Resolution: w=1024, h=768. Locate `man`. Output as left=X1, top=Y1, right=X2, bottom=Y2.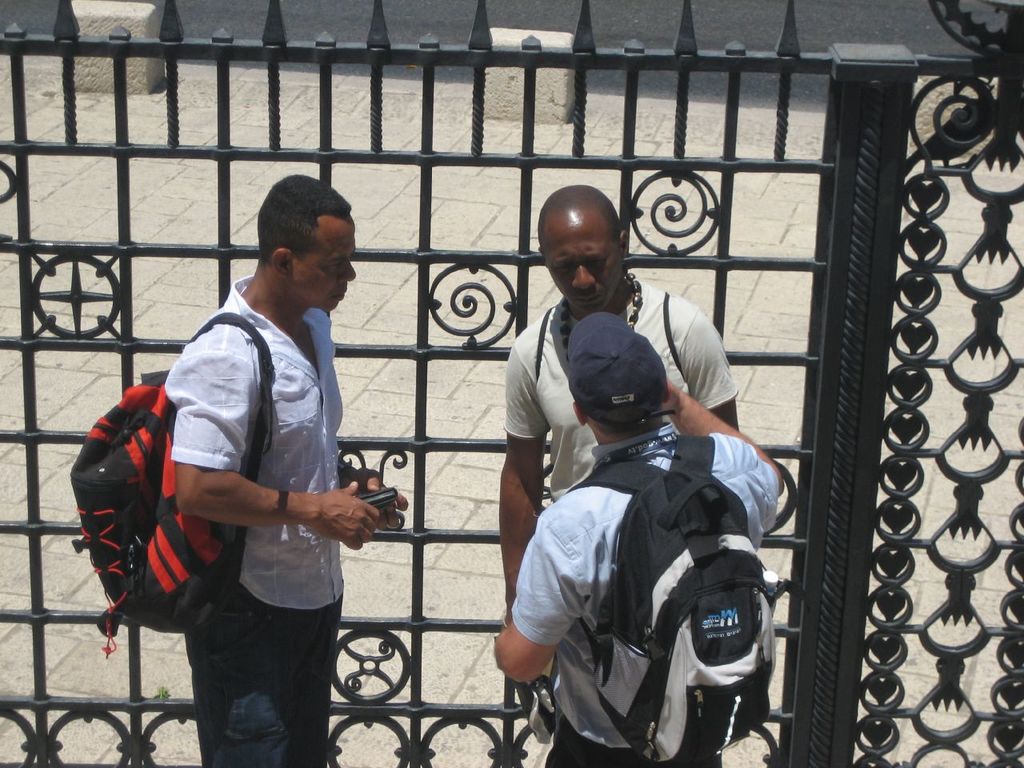
left=504, top=189, right=738, bottom=623.
